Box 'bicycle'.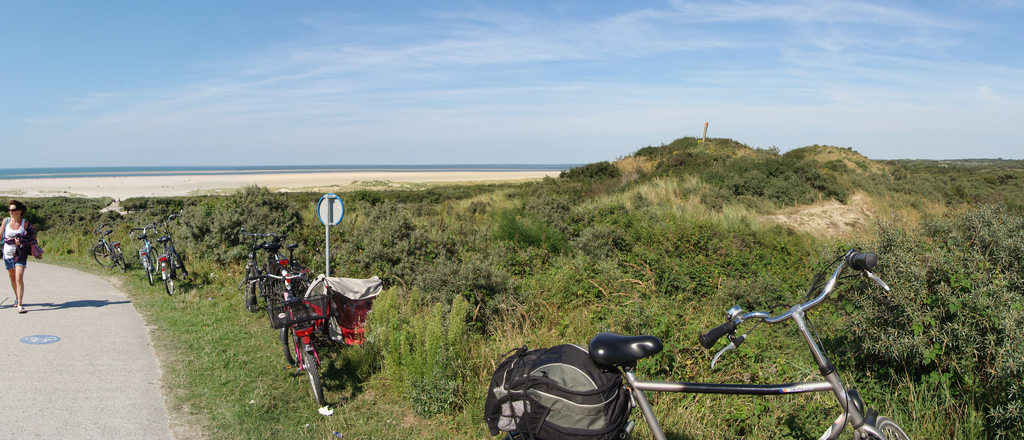
258, 241, 299, 320.
